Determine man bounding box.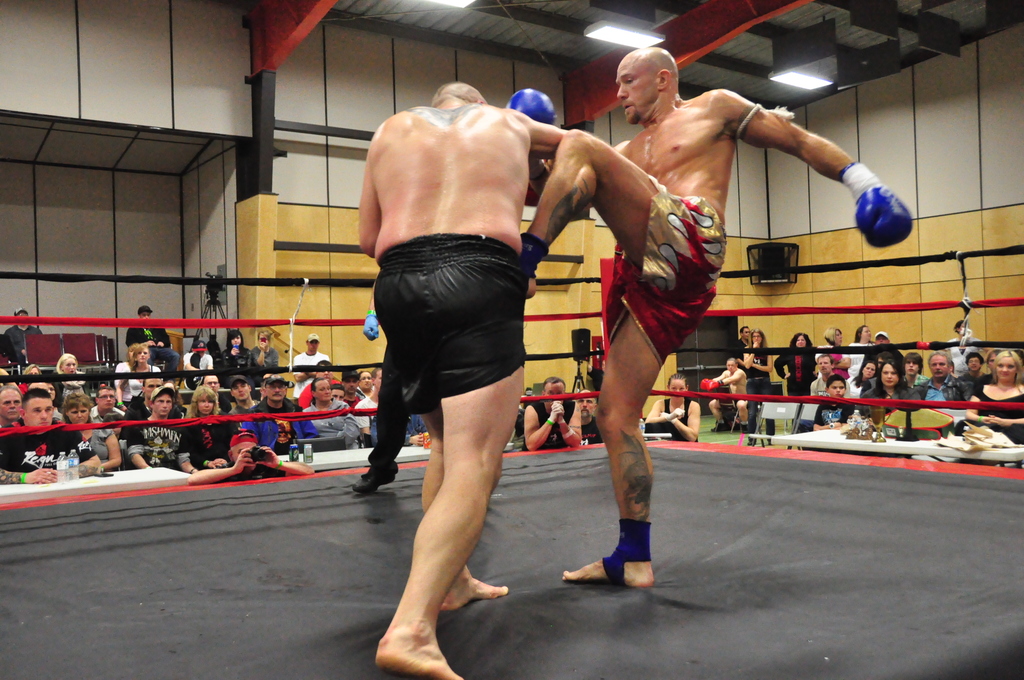
Determined: bbox(814, 353, 846, 399).
